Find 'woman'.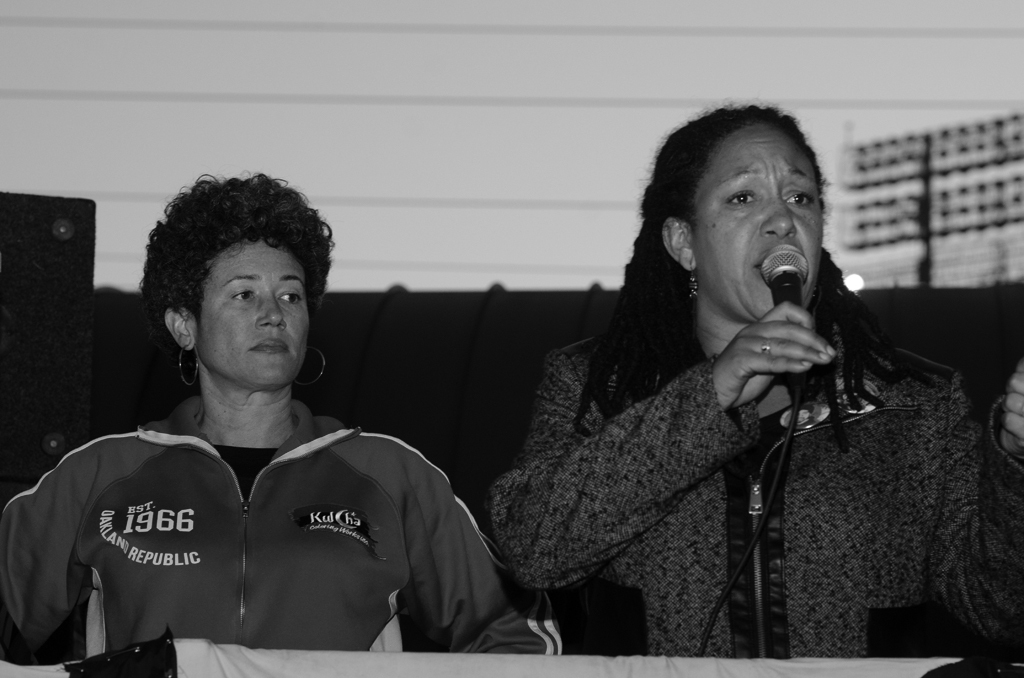
bbox(0, 172, 563, 668).
